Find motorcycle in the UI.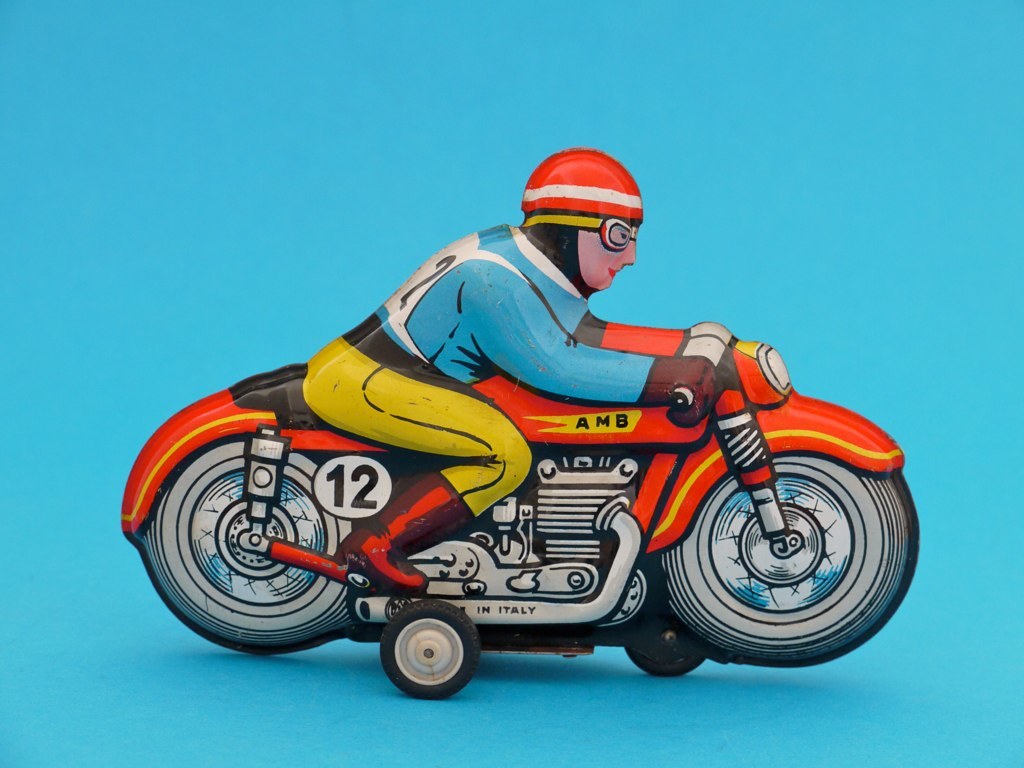
UI element at 132:283:914:697.
